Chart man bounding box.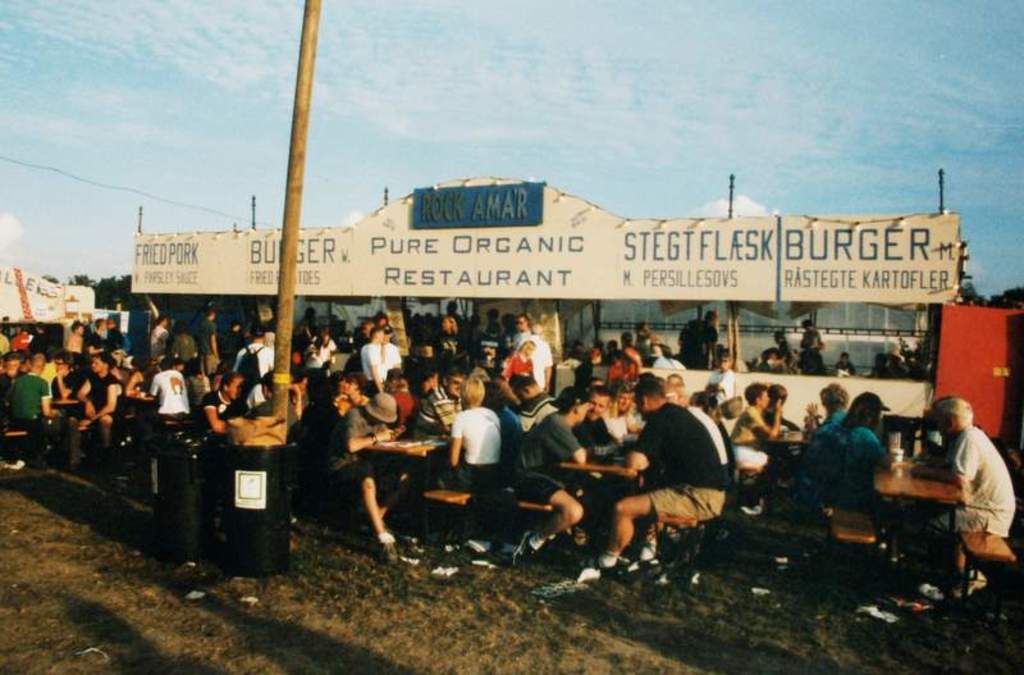
Charted: 250, 364, 276, 410.
